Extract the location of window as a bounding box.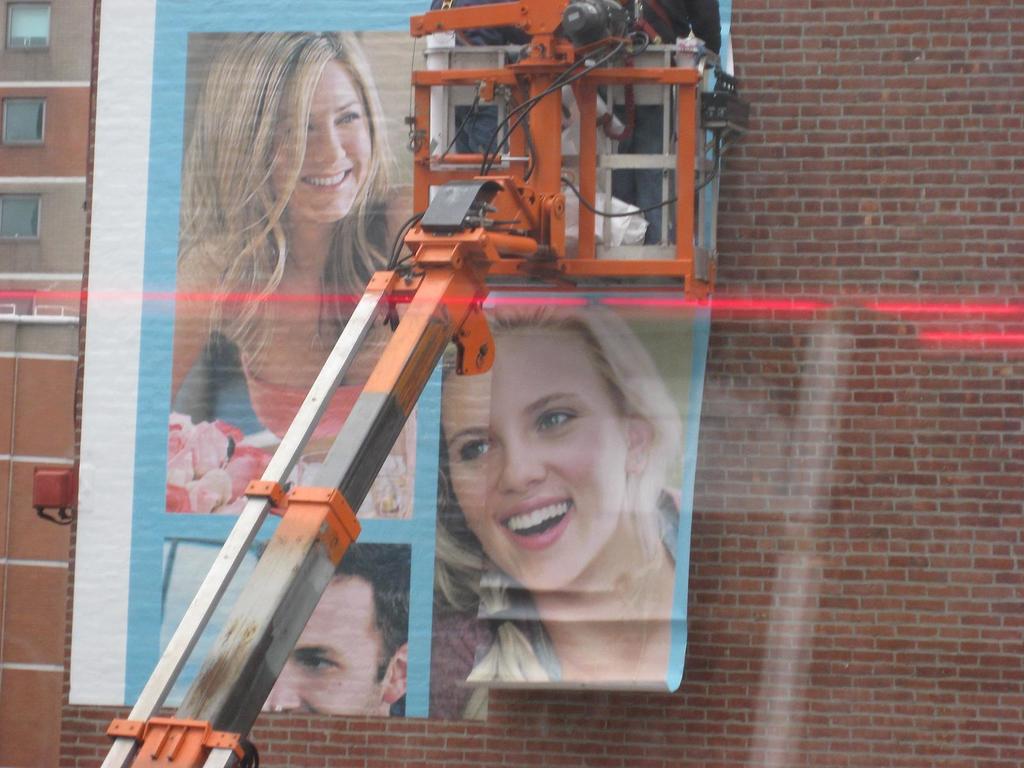
BBox(9, 1, 54, 49).
